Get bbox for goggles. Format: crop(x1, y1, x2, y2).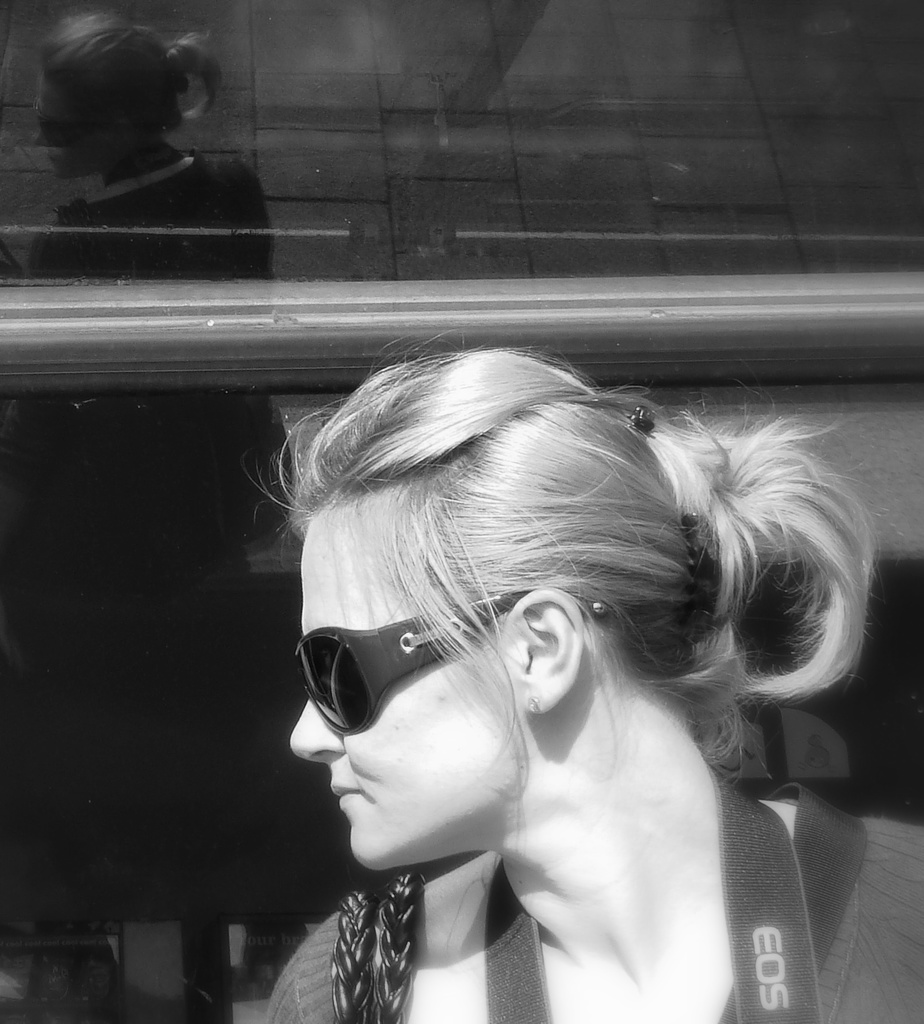
crop(296, 593, 574, 757).
